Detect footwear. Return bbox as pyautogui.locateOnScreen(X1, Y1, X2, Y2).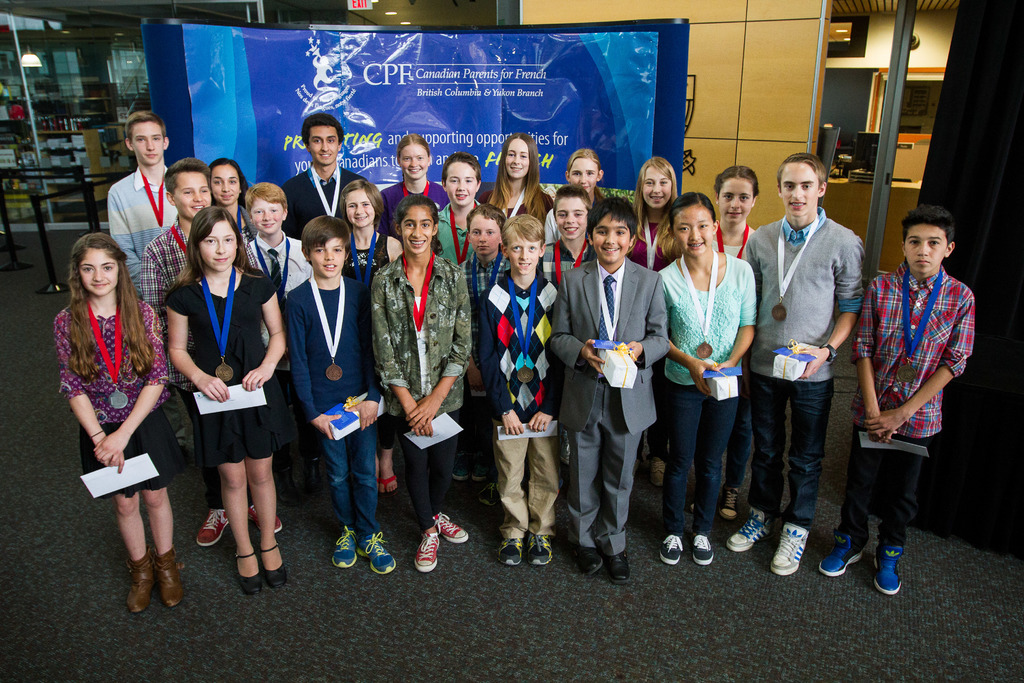
pyautogui.locateOnScreen(264, 544, 287, 591).
